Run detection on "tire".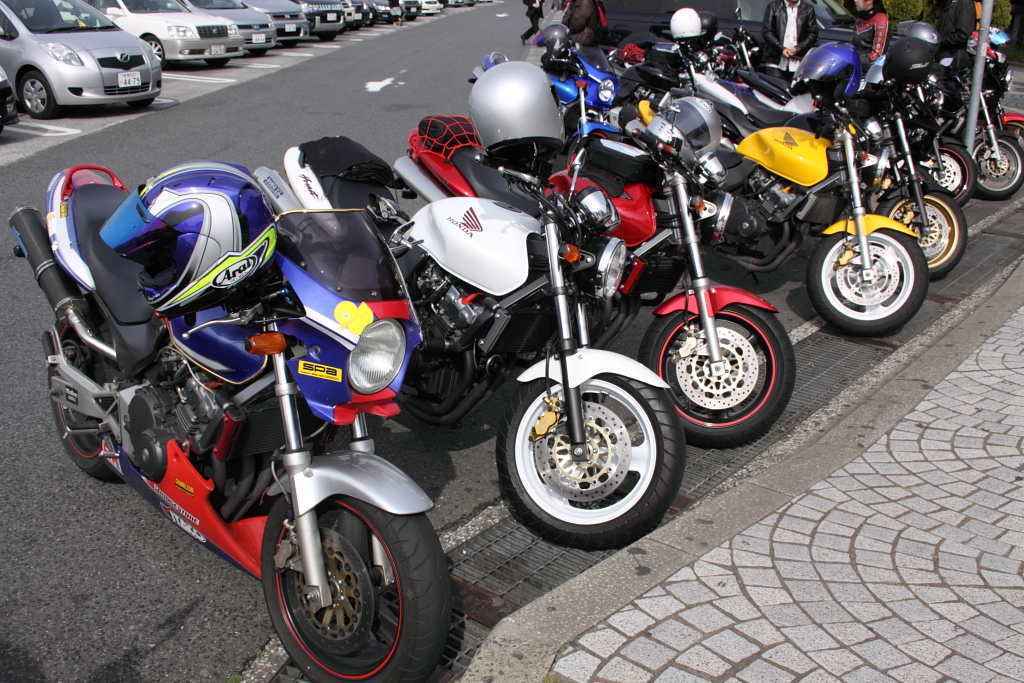
Result: bbox=[805, 227, 928, 343].
